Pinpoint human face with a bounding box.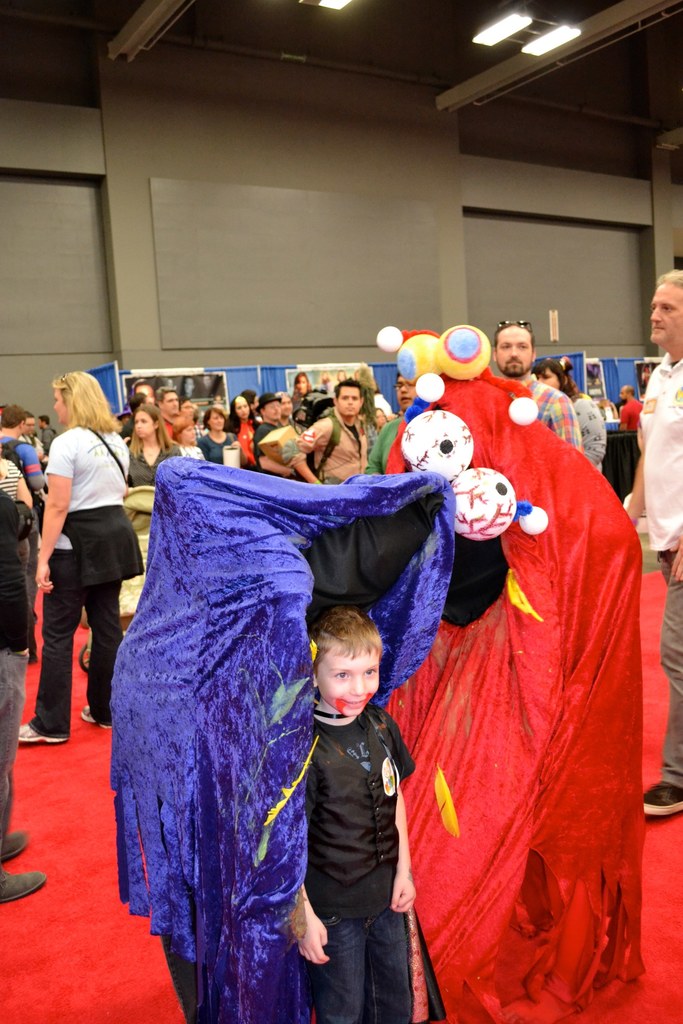
[497,323,534,380].
